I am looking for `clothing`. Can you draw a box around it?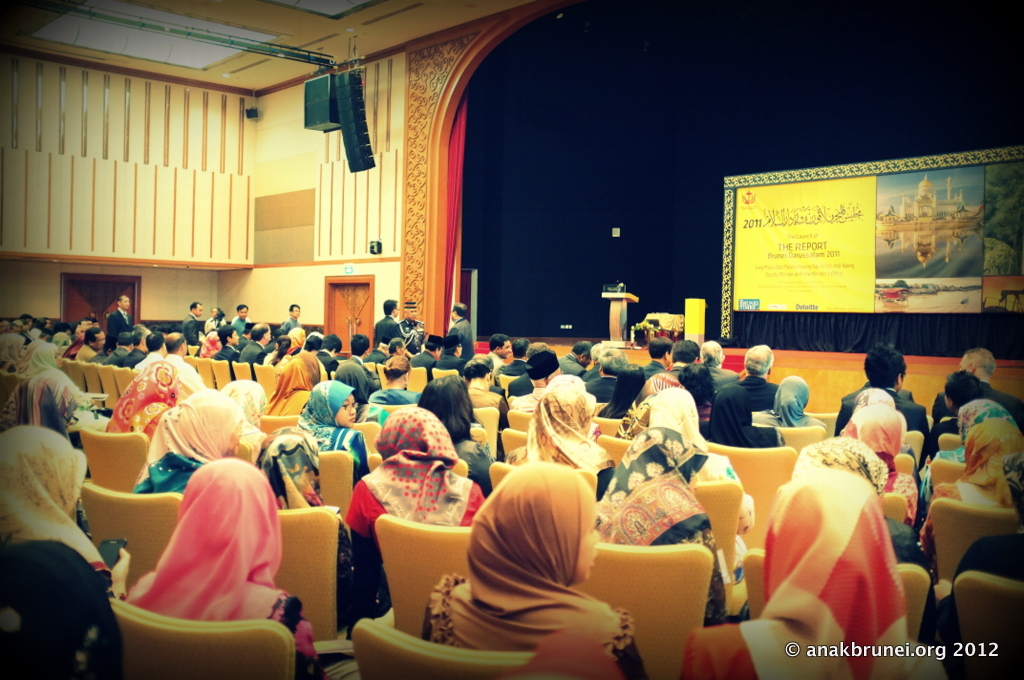
Sure, the bounding box is [232, 314, 249, 339].
